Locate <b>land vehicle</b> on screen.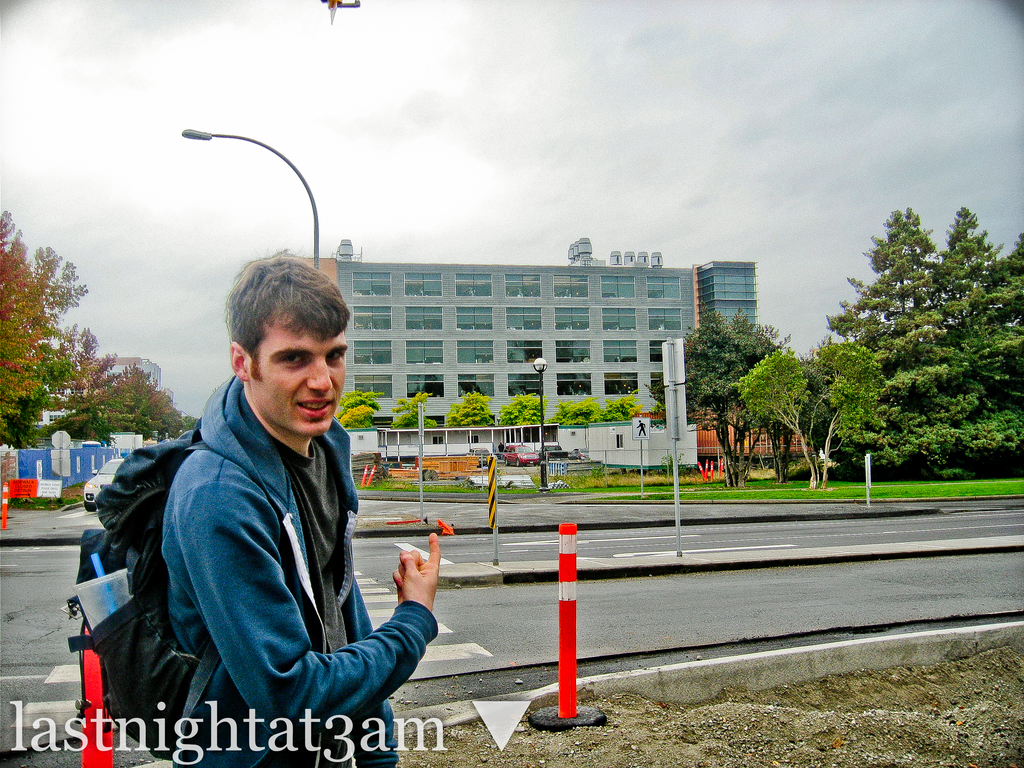
On screen at <box>508,446,540,463</box>.
